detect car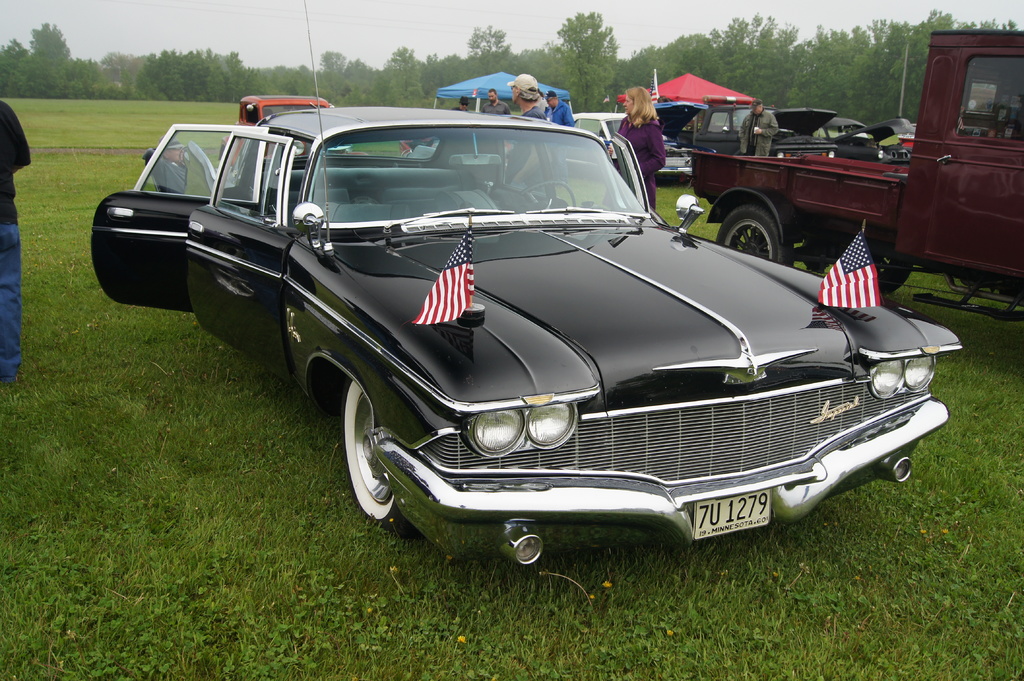
region(216, 94, 369, 170)
